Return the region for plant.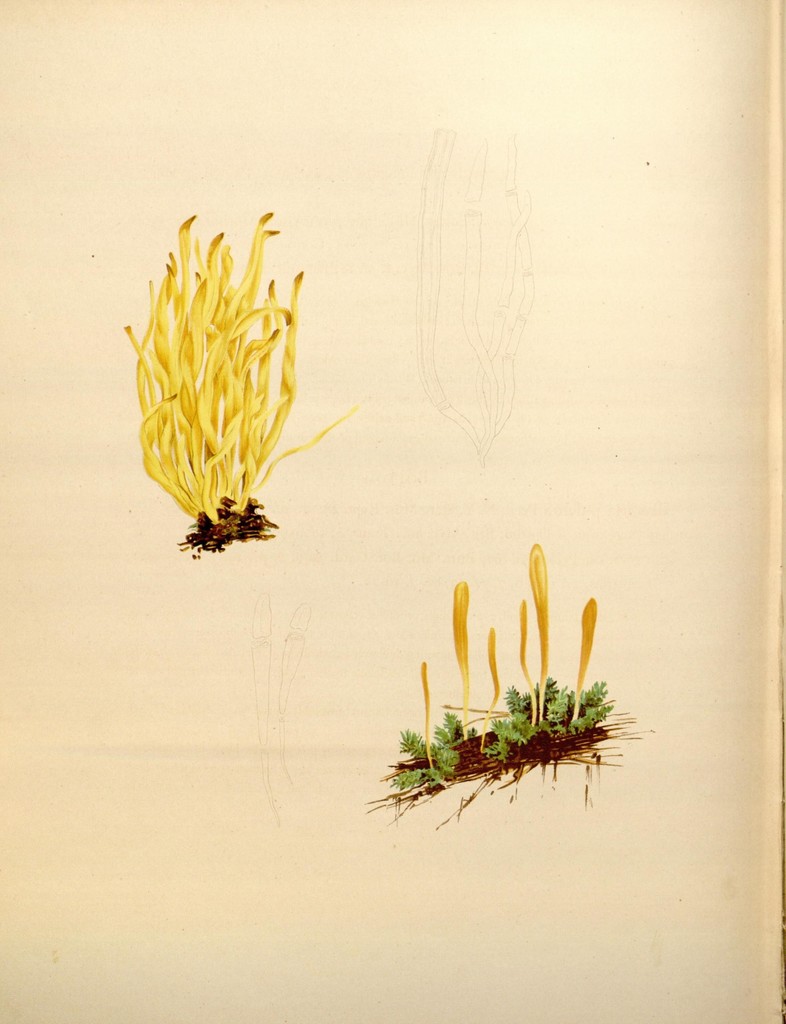
bbox(464, 725, 481, 729).
